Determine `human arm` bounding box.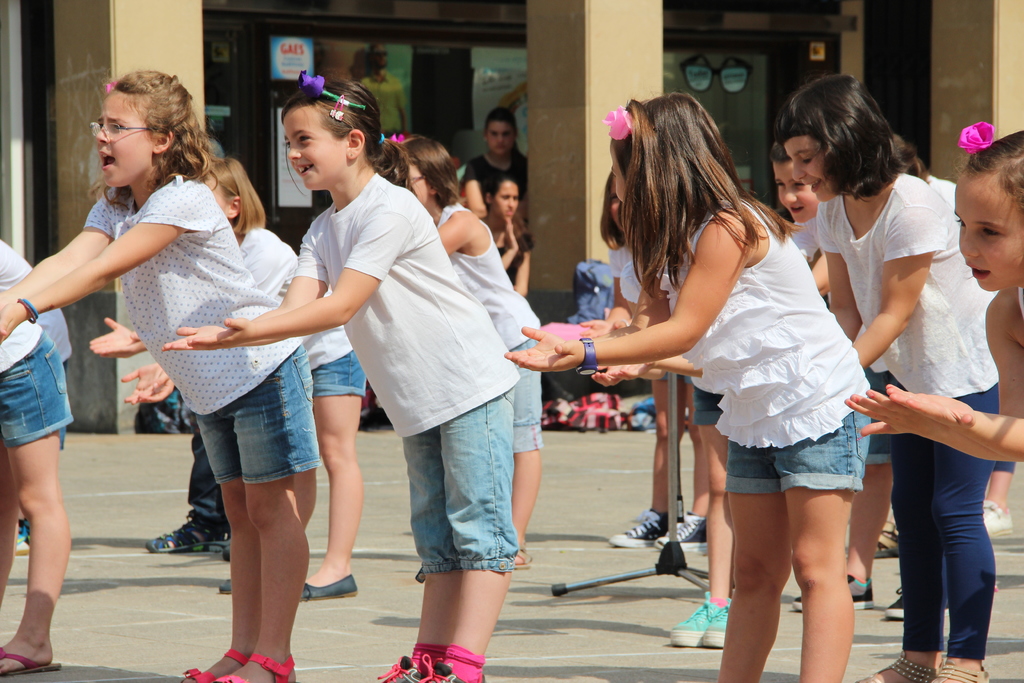
Determined: 118 361 177 404.
